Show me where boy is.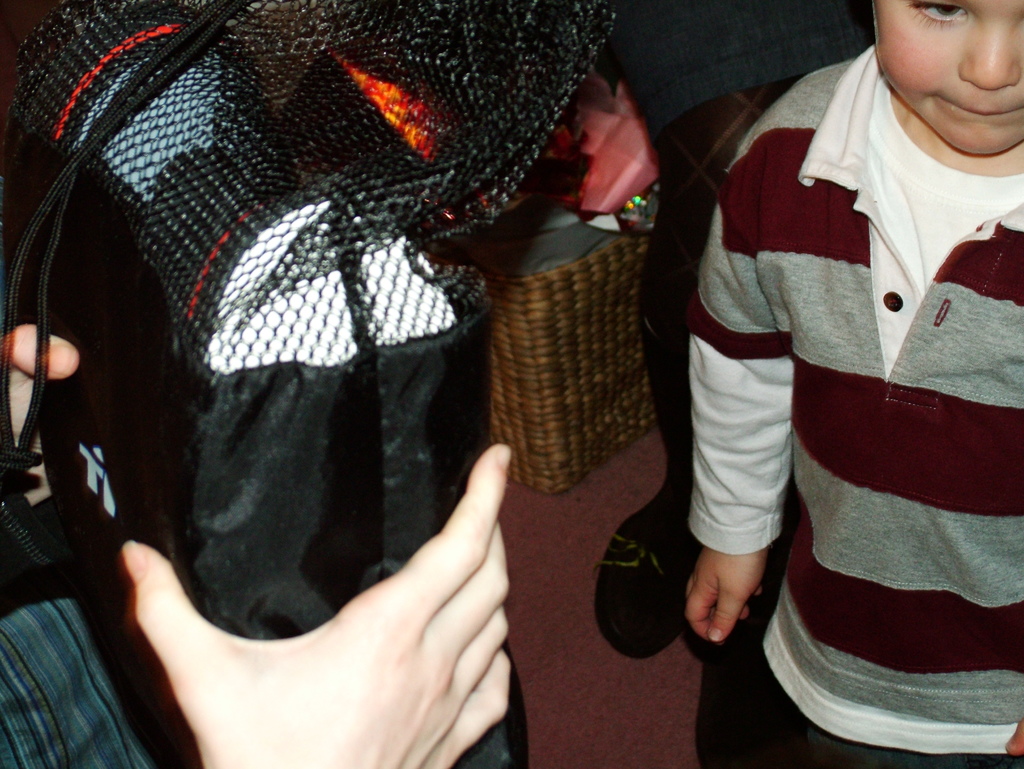
boy is at (680, 0, 1023, 768).
